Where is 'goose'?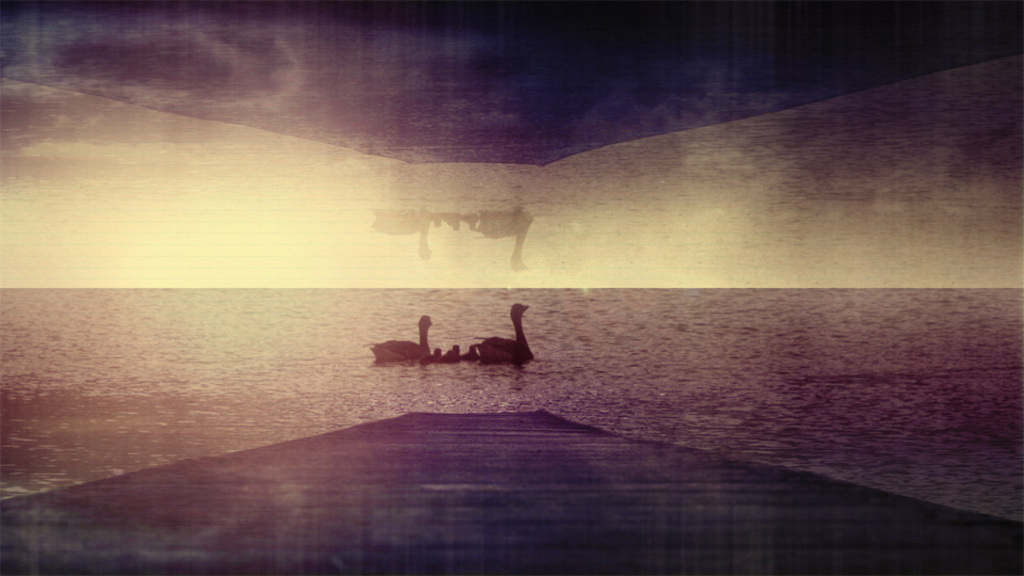
{"x1": 426, "y1": 343, "x2": 442, "y2": 359}.
